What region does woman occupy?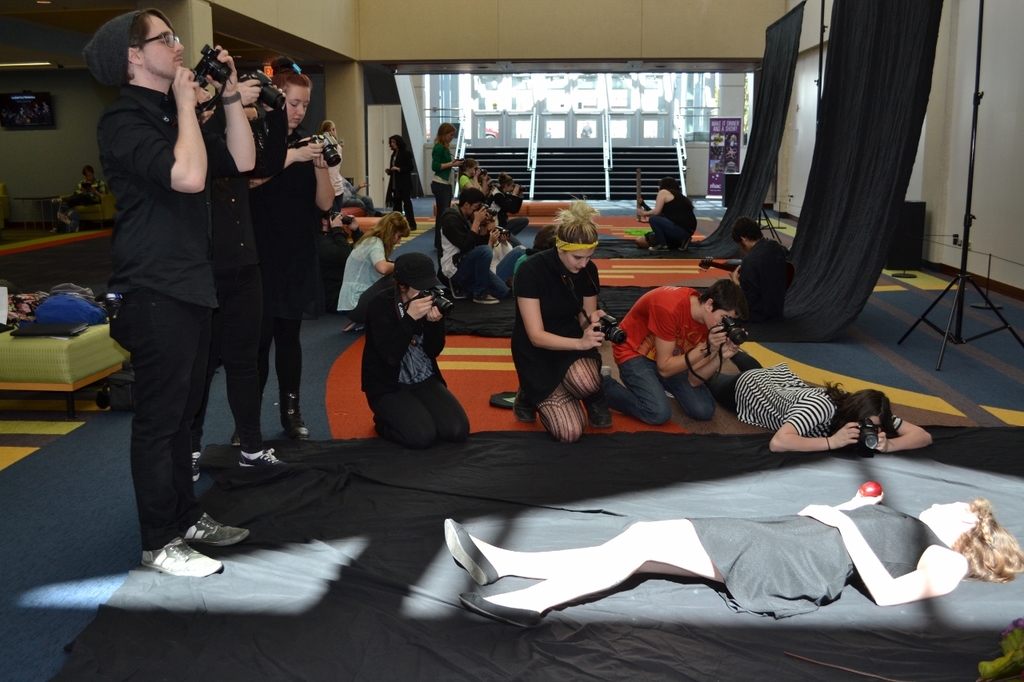
378 130 422 226.
